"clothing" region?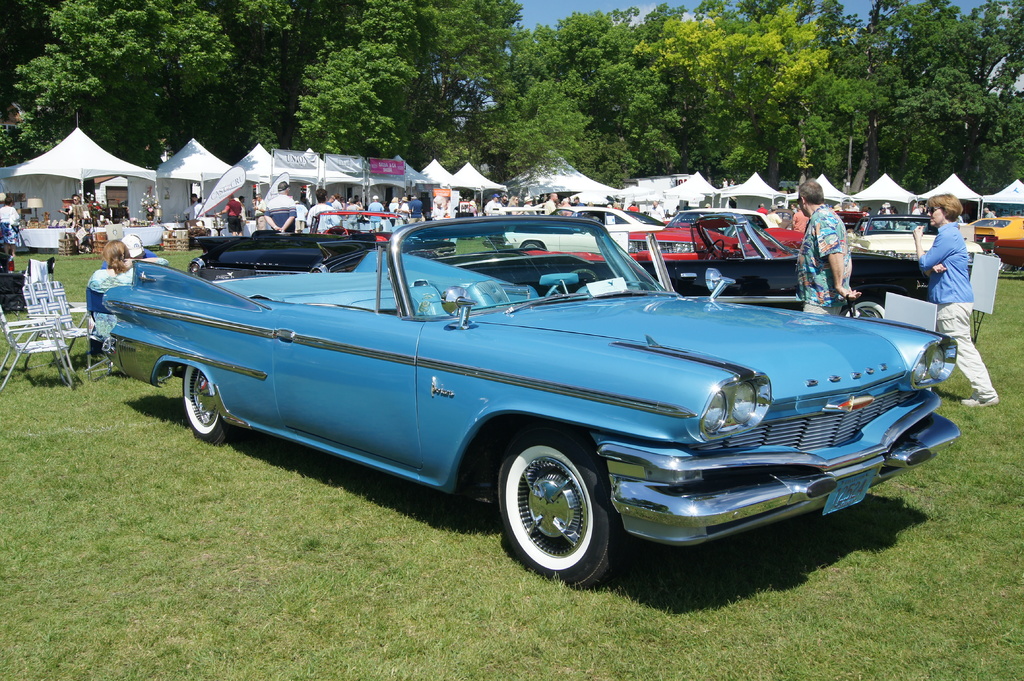
(182, 200, 204, 219)
